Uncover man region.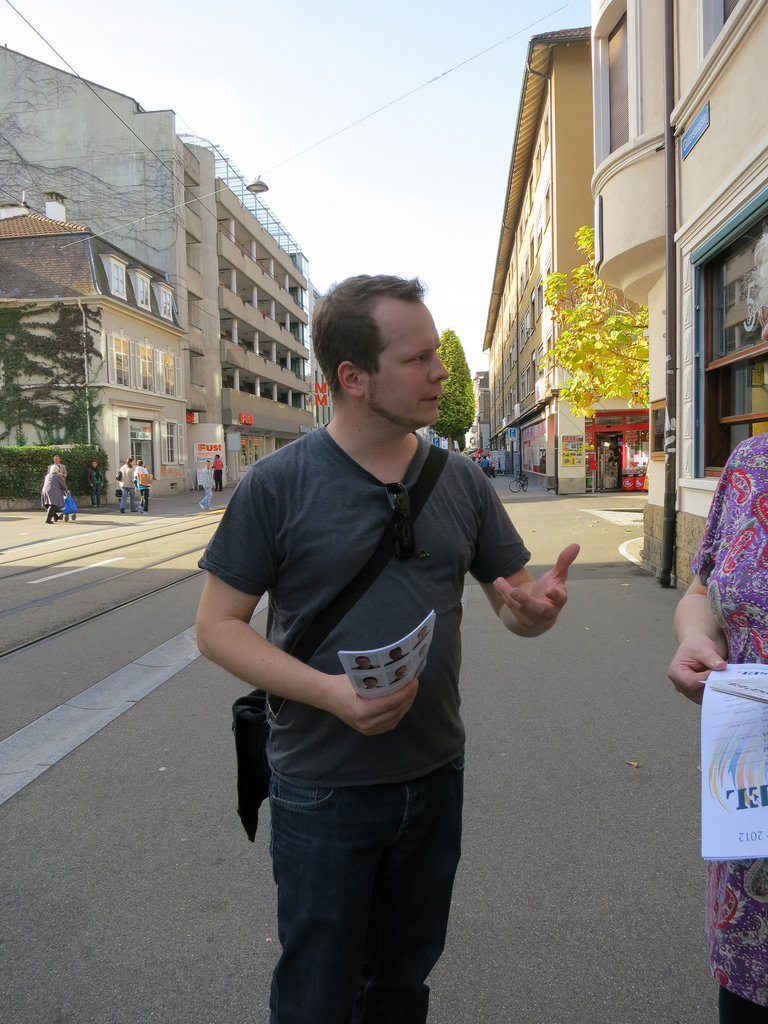
Uncovered: locate(202, 460, 216, 510).
